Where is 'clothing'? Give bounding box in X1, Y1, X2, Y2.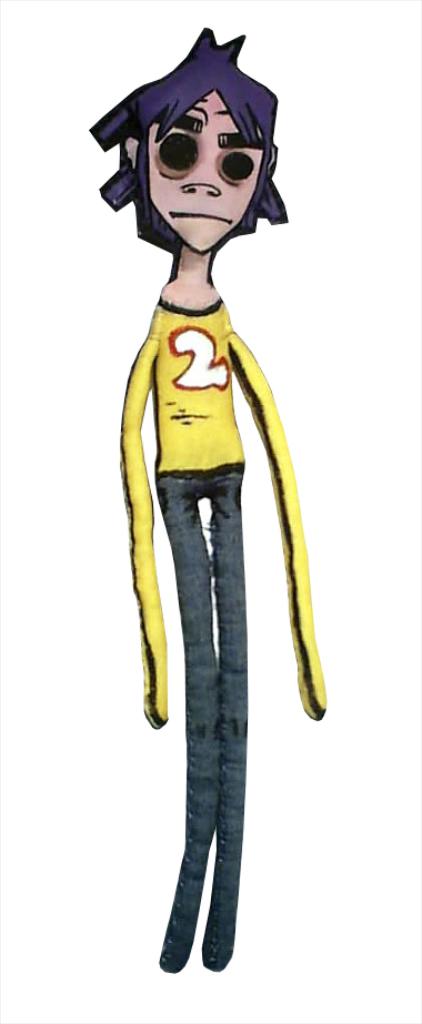
120, 295, 331, 975.
